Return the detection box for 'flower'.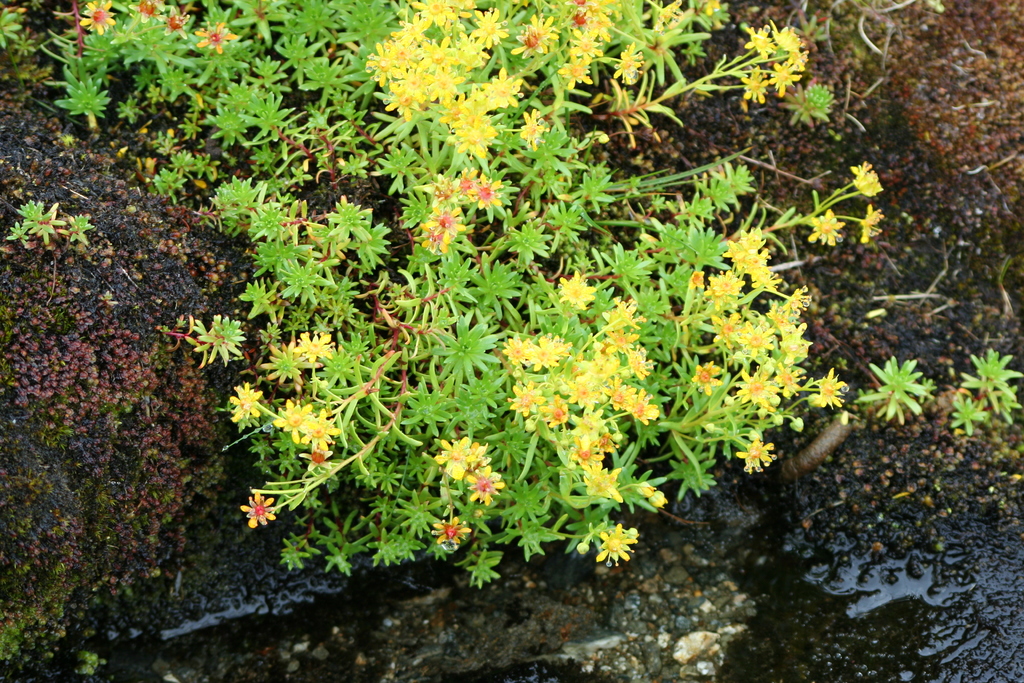
locate(462, 465, 506, 508).
